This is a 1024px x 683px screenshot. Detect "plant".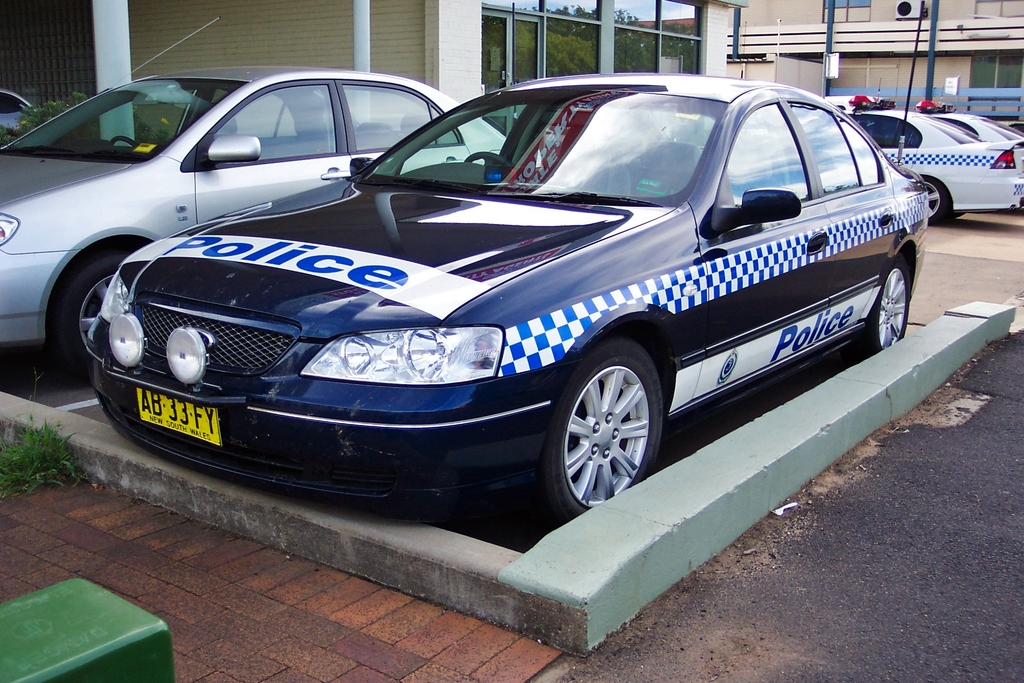
[left=5, top=419, right=77, bottom=504].
